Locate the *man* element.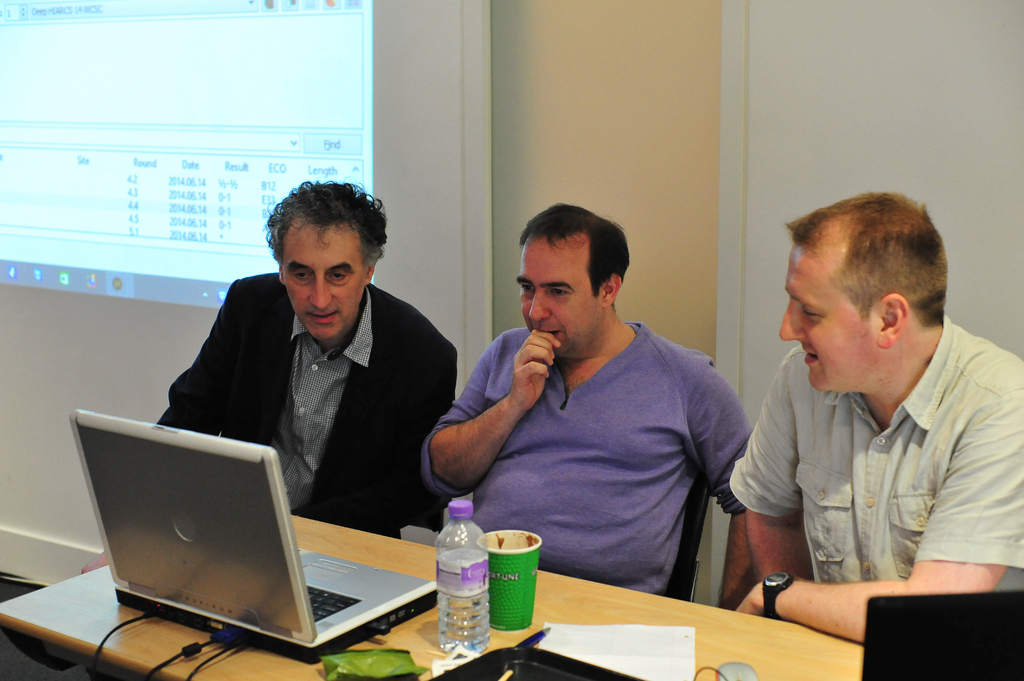
Element bbox: box=[418, 203, 763, 608].
